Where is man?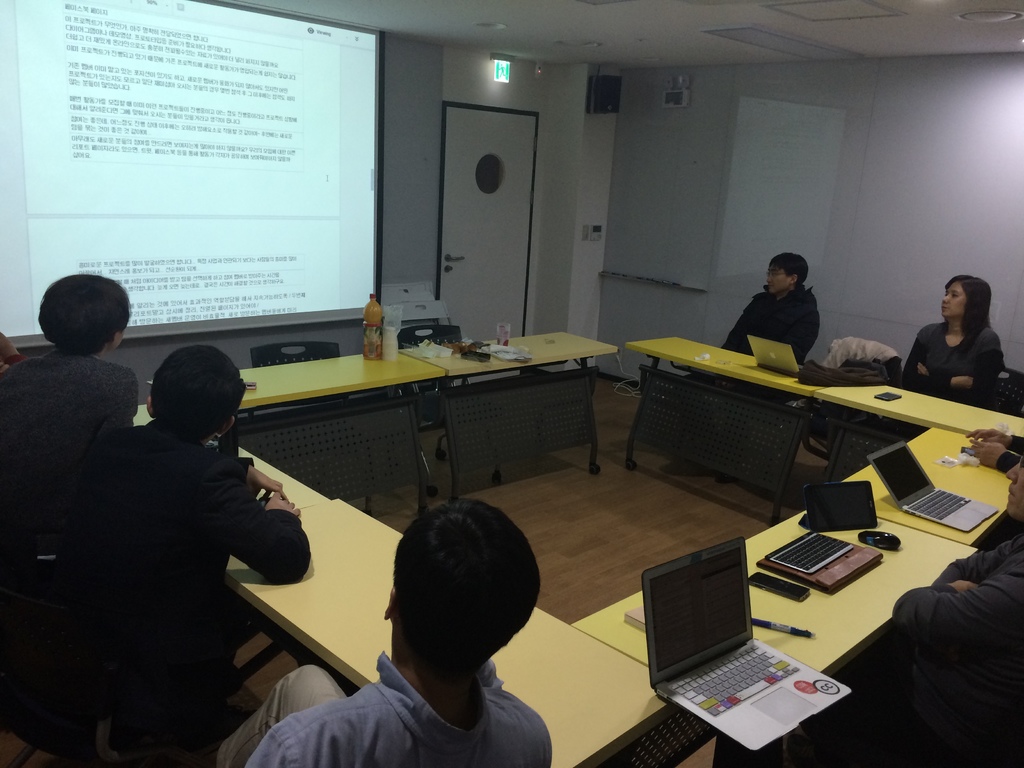
211, 496, 550, 767.
